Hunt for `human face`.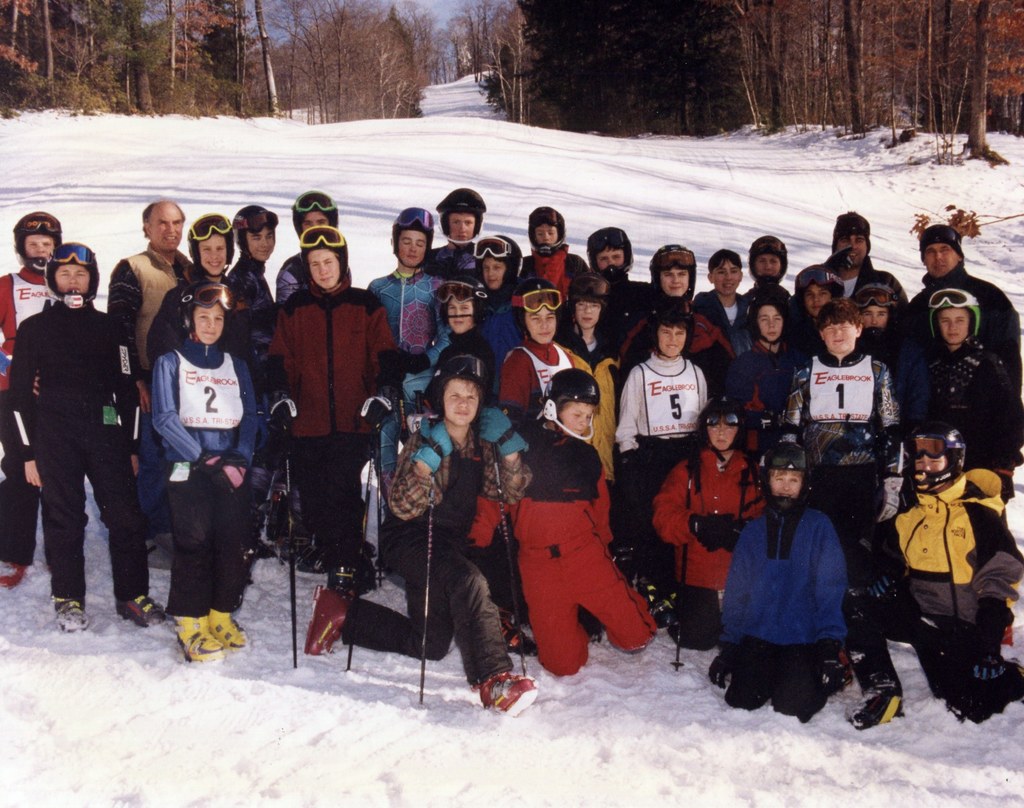
Hunted down at 445, 298, 472, 328.
